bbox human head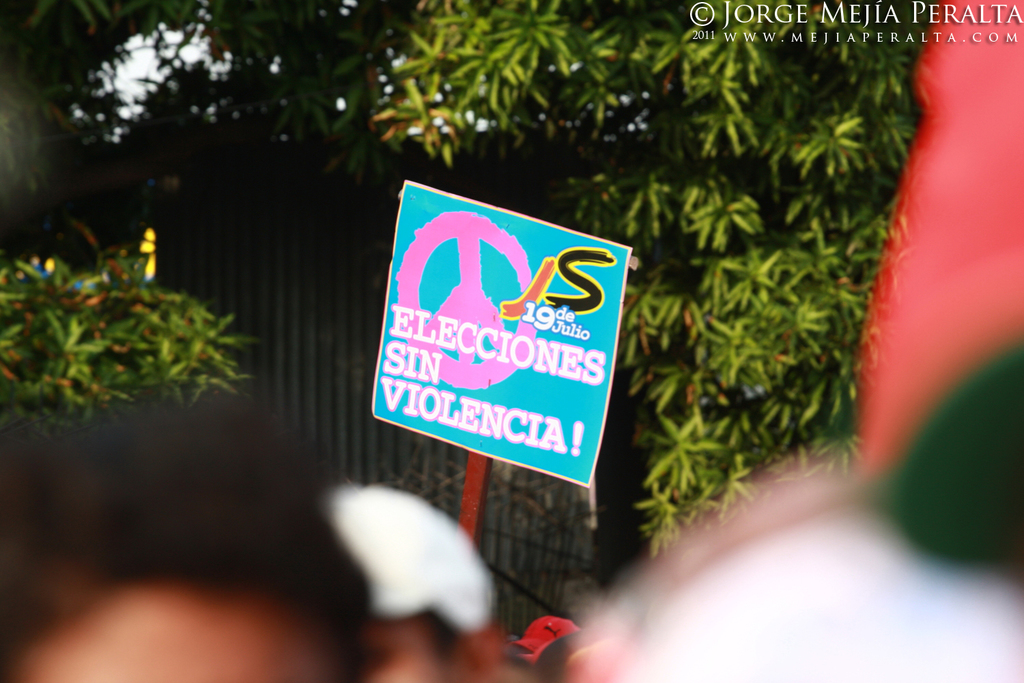
bbox(315, 478, 504, 680)
